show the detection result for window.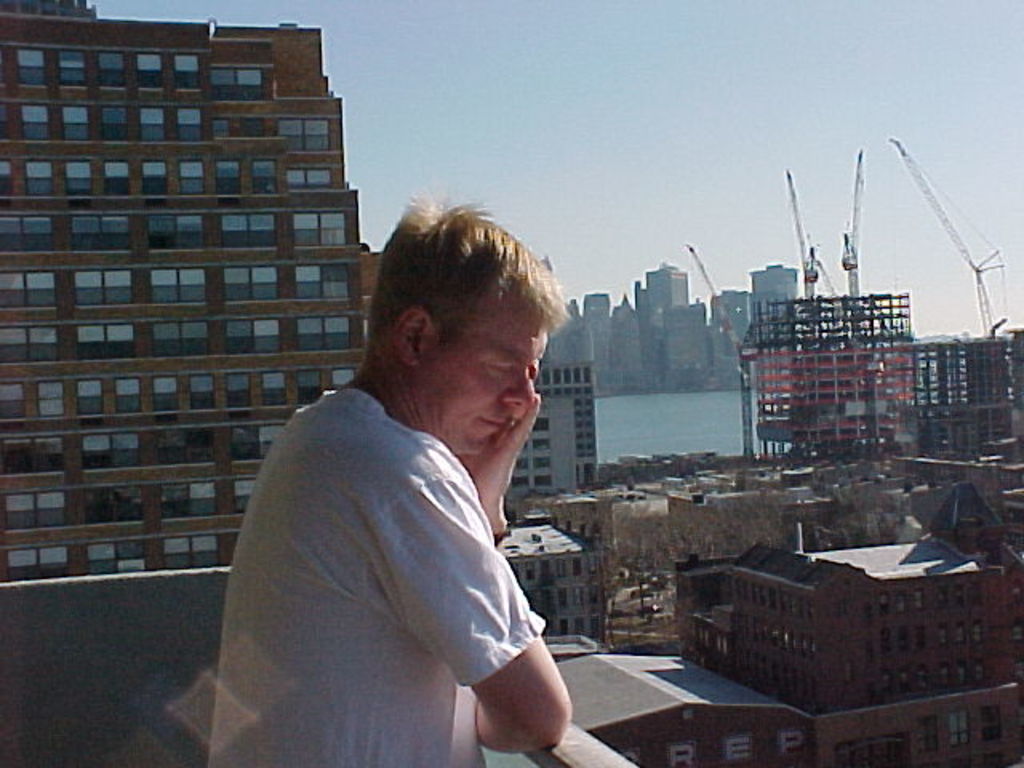
(x1=96, y1=109, x2=130, y2=146).
